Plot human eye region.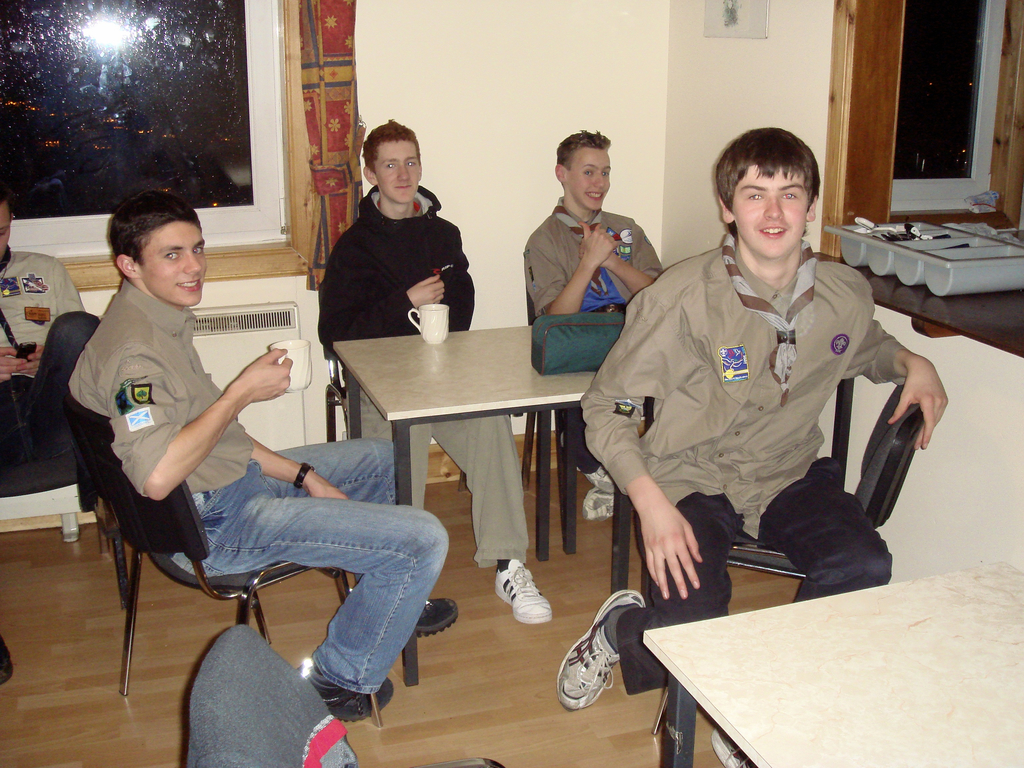
Plotted at left=582, top=170, right=595, bottom=177.
